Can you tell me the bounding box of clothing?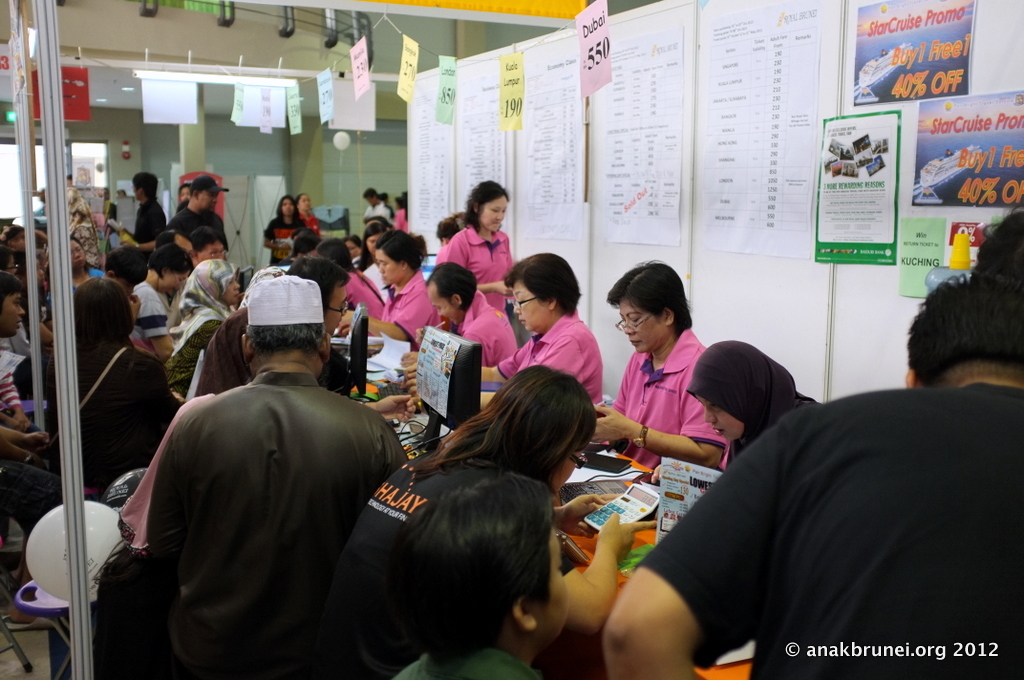
l=125, t=305, r=413, b=679.
